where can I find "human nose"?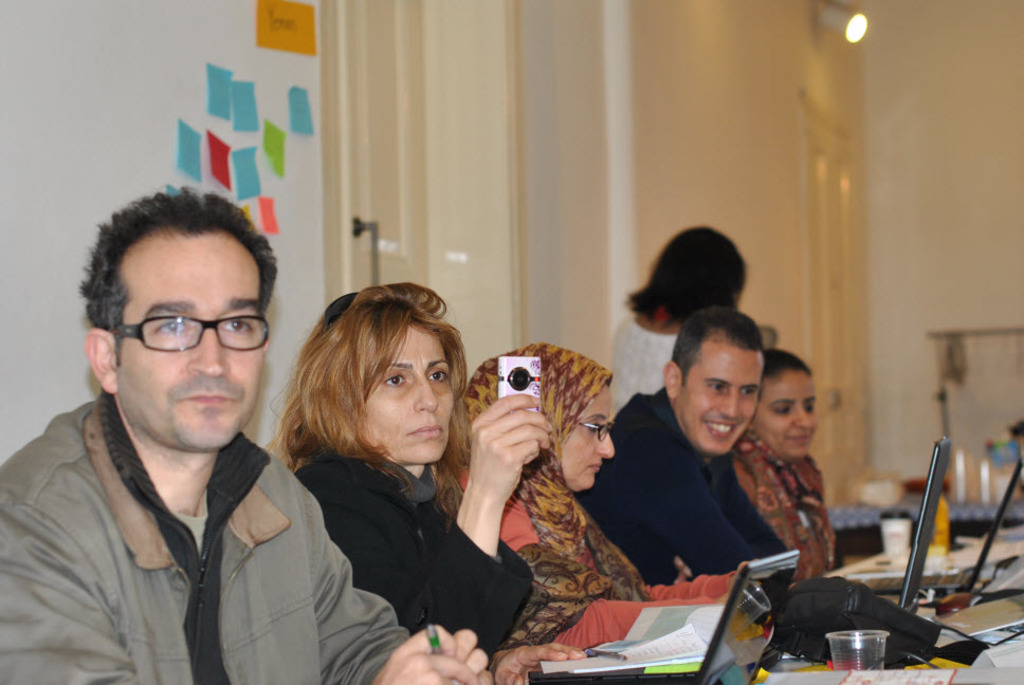
You can find it at bbox=(714, 390, 739, 416).
